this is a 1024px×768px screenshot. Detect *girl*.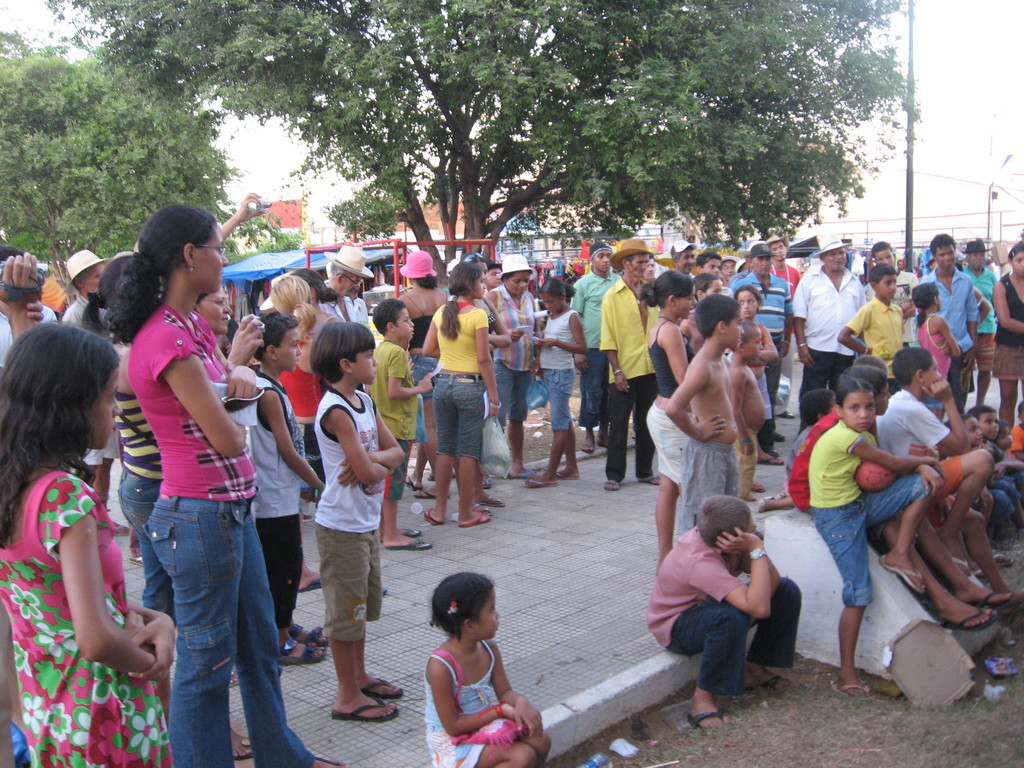
[428,265,503,523].
